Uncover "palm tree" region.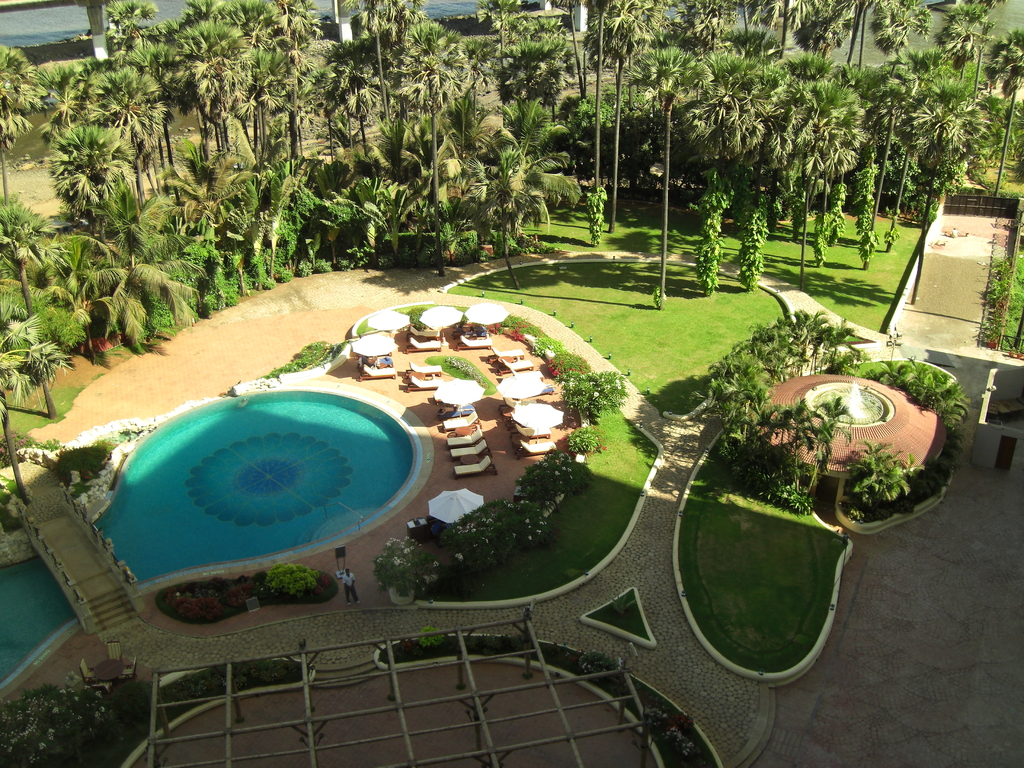
Uncovered: [left=751, top=68, right=860, bottom=274].
